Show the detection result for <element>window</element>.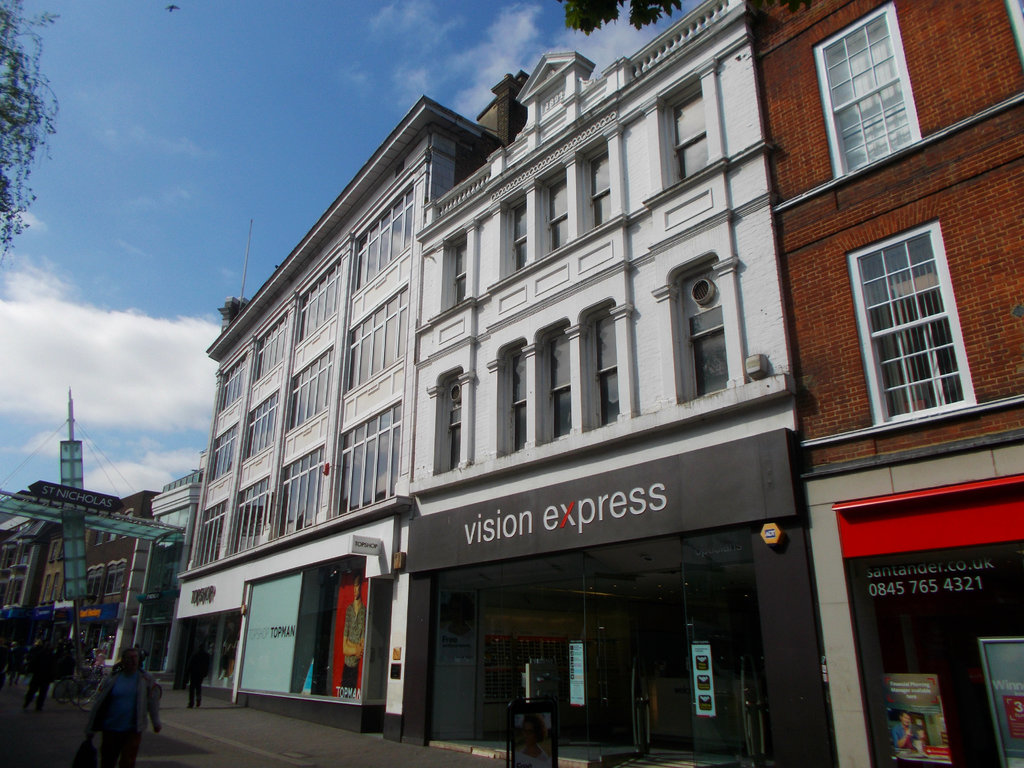
l=352, t=189, r=416, b=285.
